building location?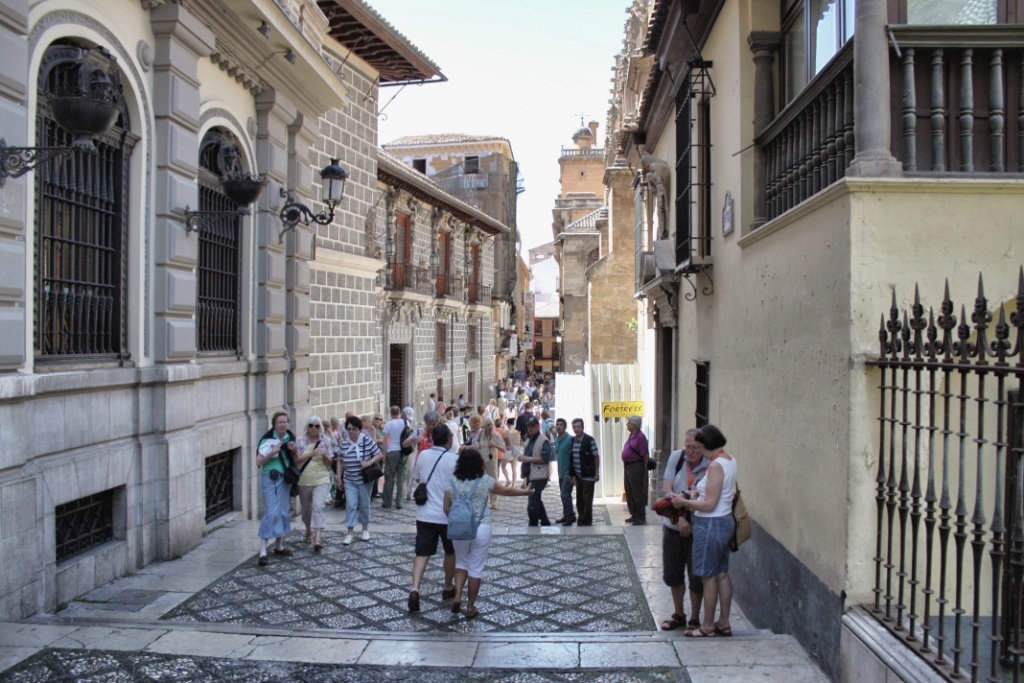
[515,255,537,377]
